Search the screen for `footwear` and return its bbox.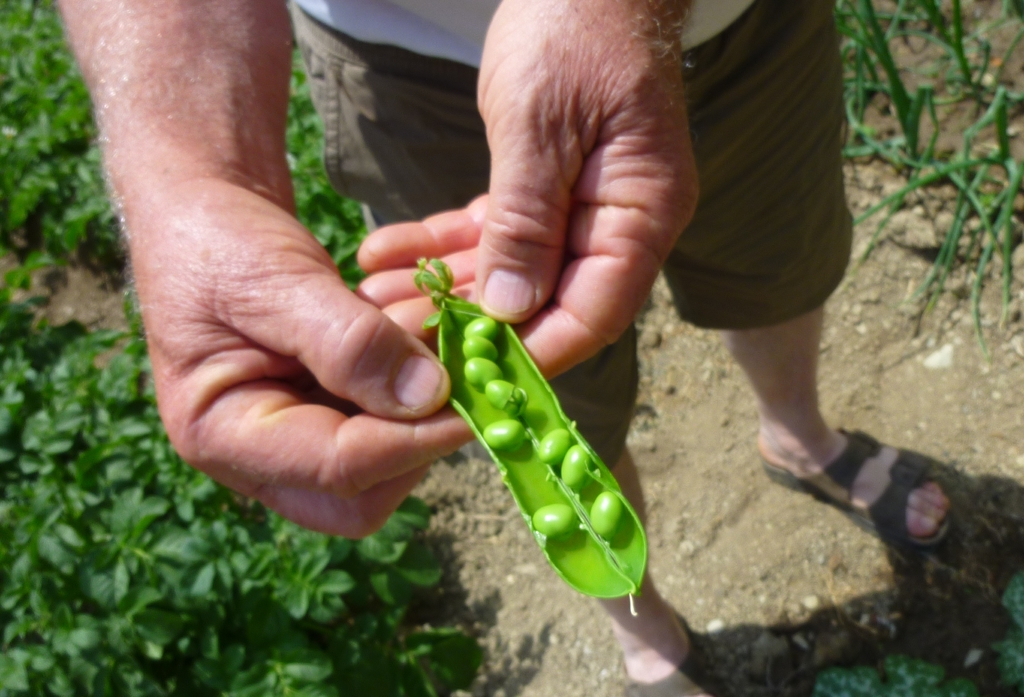
Found: box(610, 619, 701, 696).
